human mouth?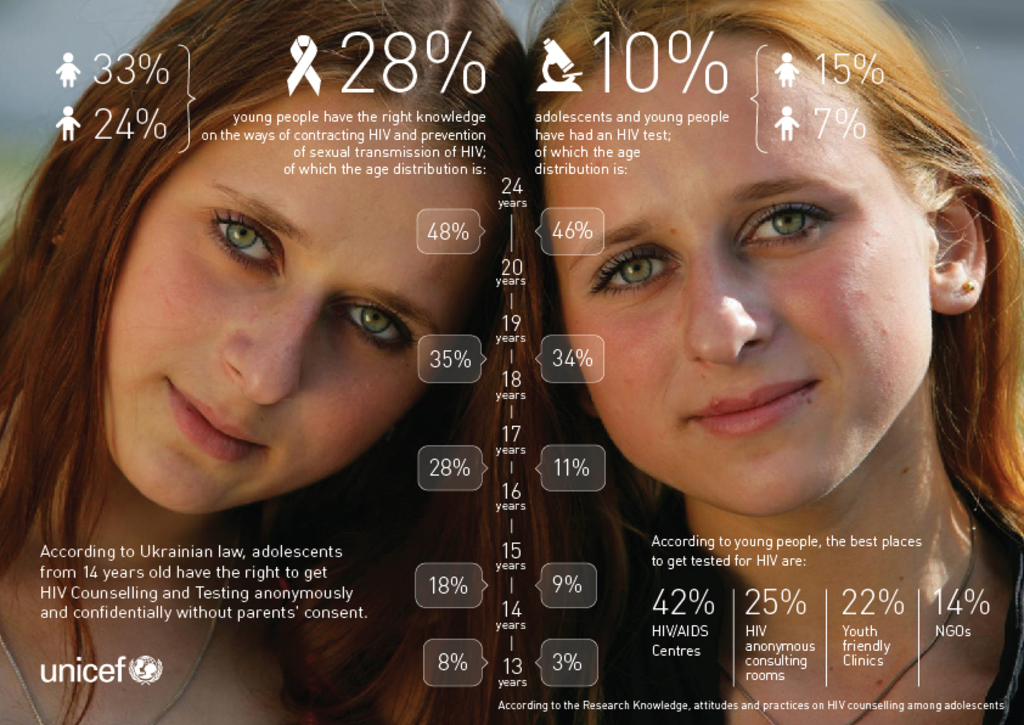
[163,372,274,468]
